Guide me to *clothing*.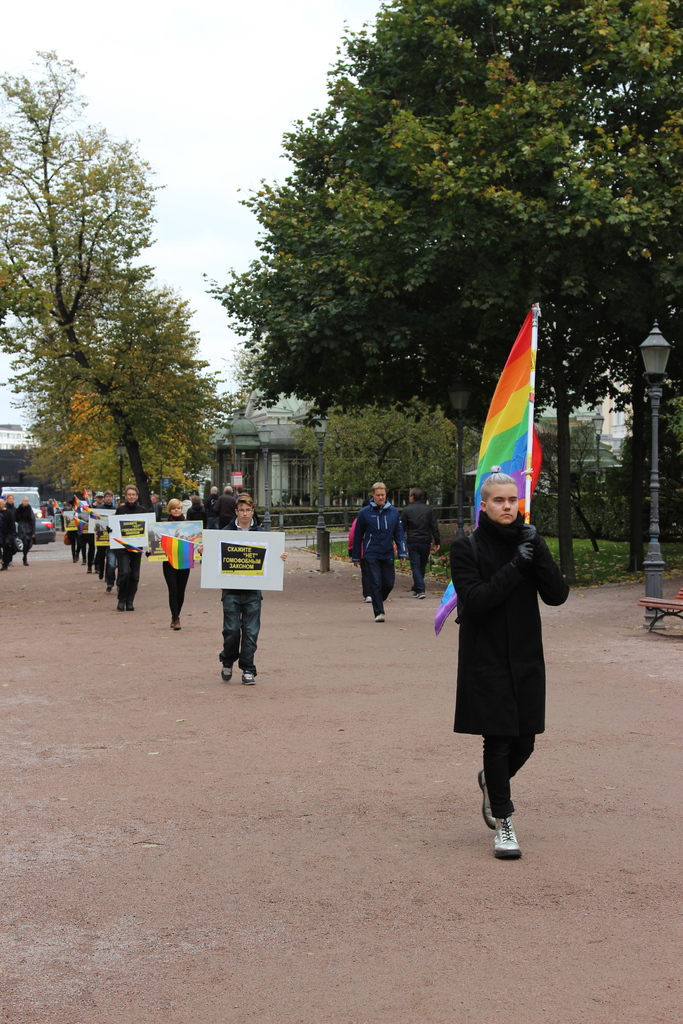
Guidance: (110,500,153,598).
